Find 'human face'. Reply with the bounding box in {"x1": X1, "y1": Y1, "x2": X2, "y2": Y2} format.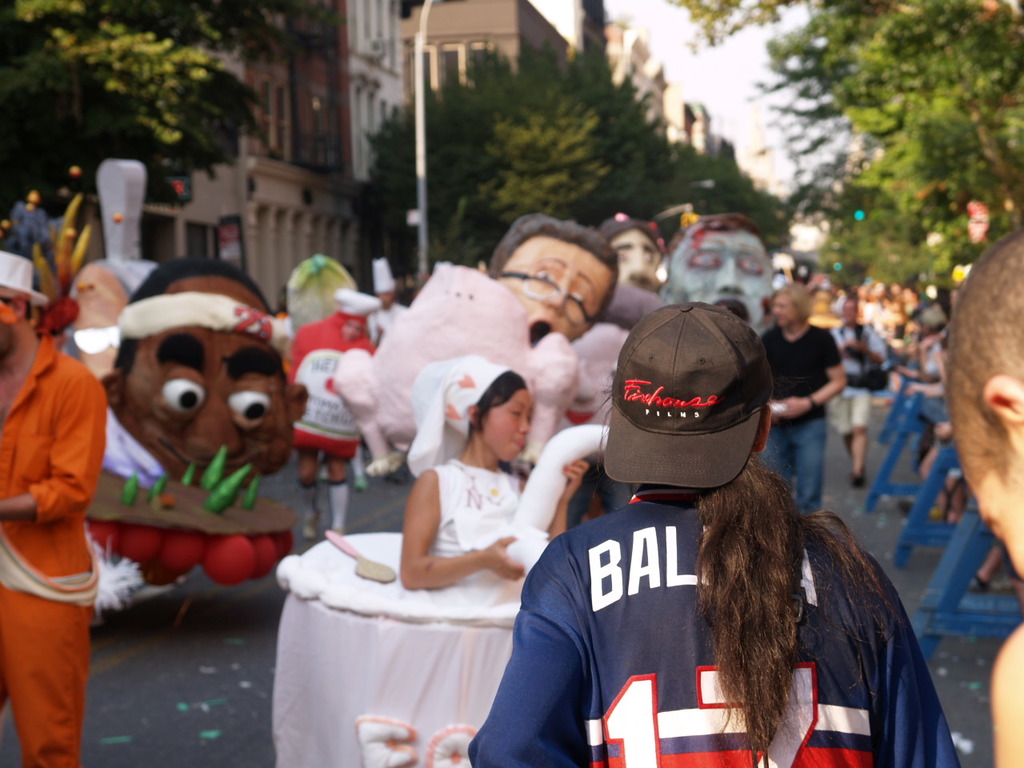
{"x1": 502, "y1": 250, "x2": 610, "y2": 335}.
